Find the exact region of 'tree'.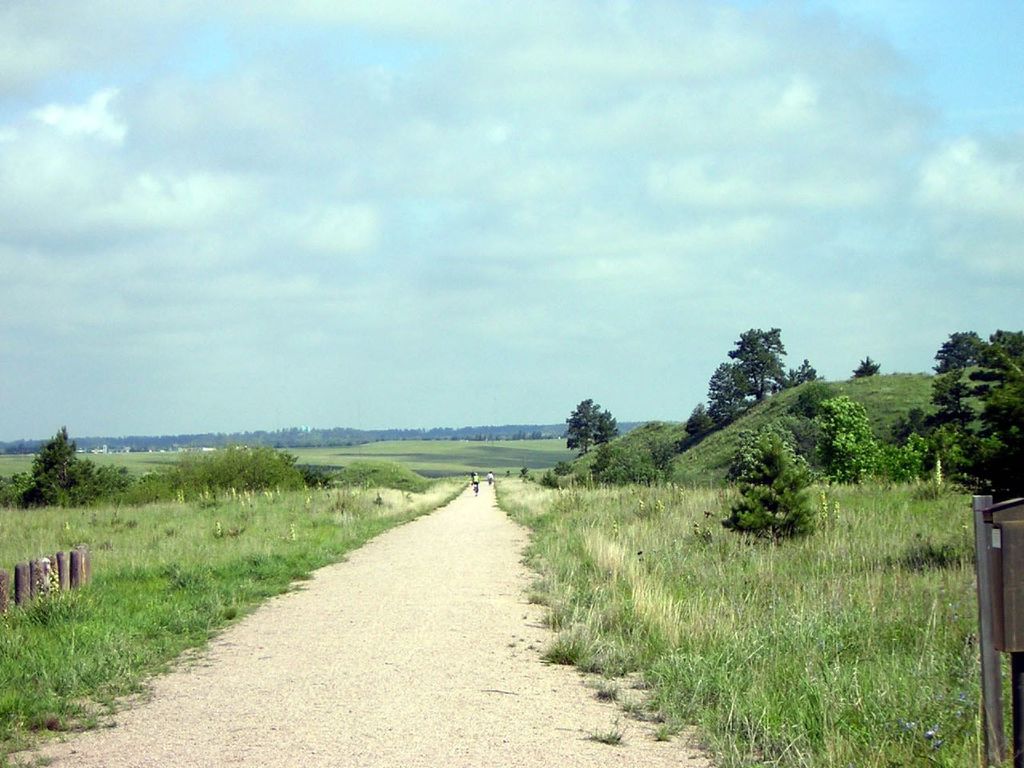
Exact region: detection(850, 351, 882, 383).
